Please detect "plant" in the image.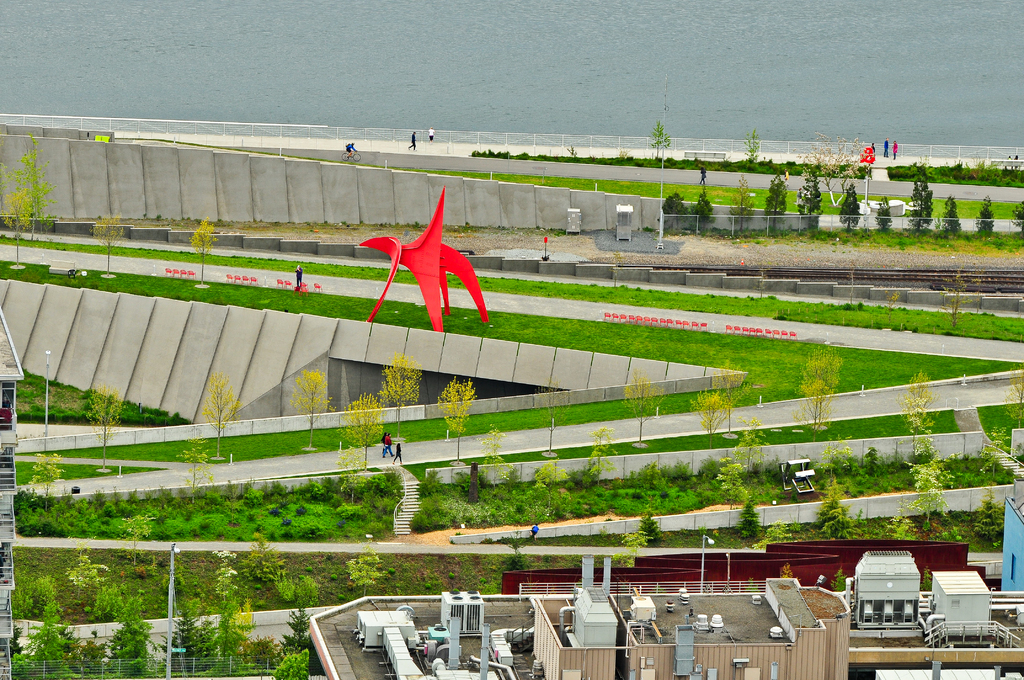
rect(13, 460, 1023, 535).
